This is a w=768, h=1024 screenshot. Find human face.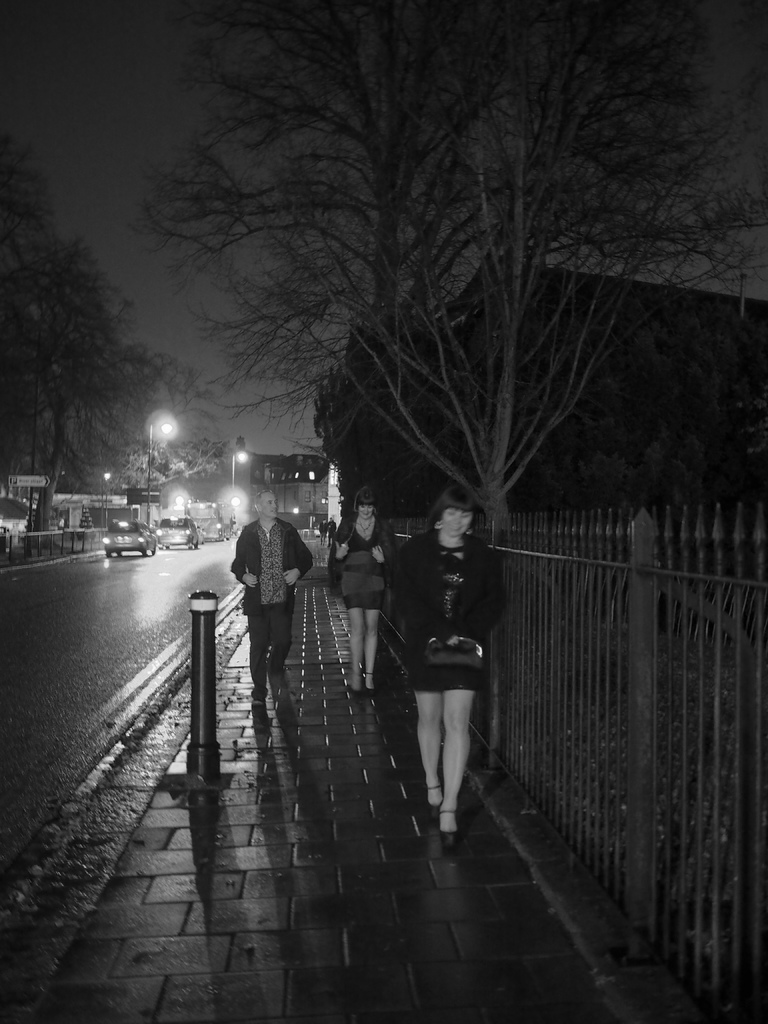
Bounding box: [447, 507, 468, 536].
